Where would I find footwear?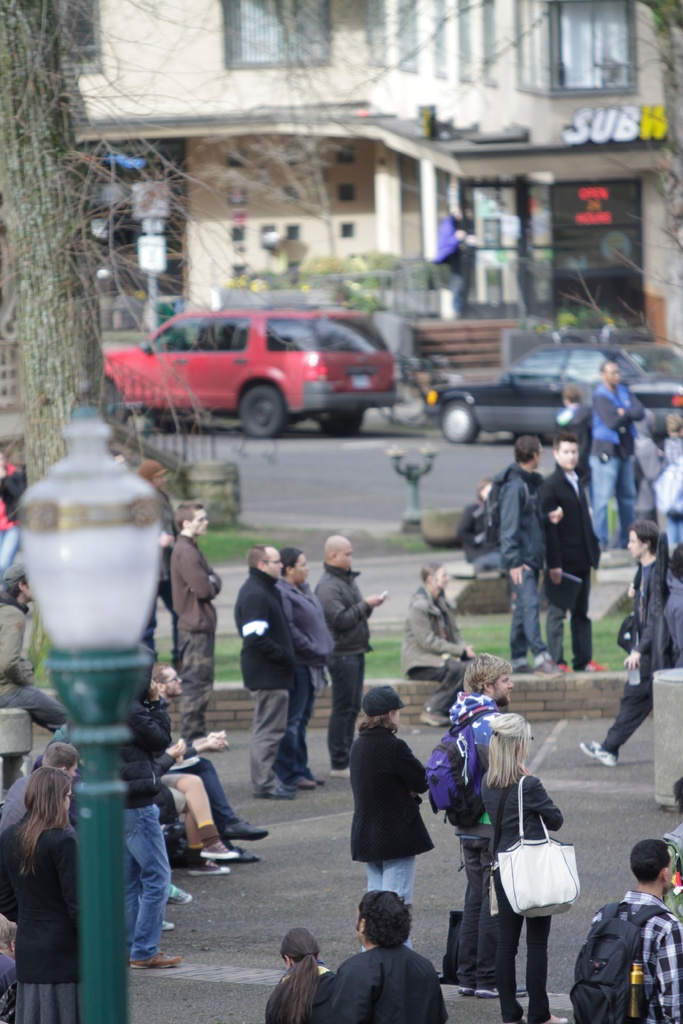
At left=254, top=780, right=294, bottom=801.
